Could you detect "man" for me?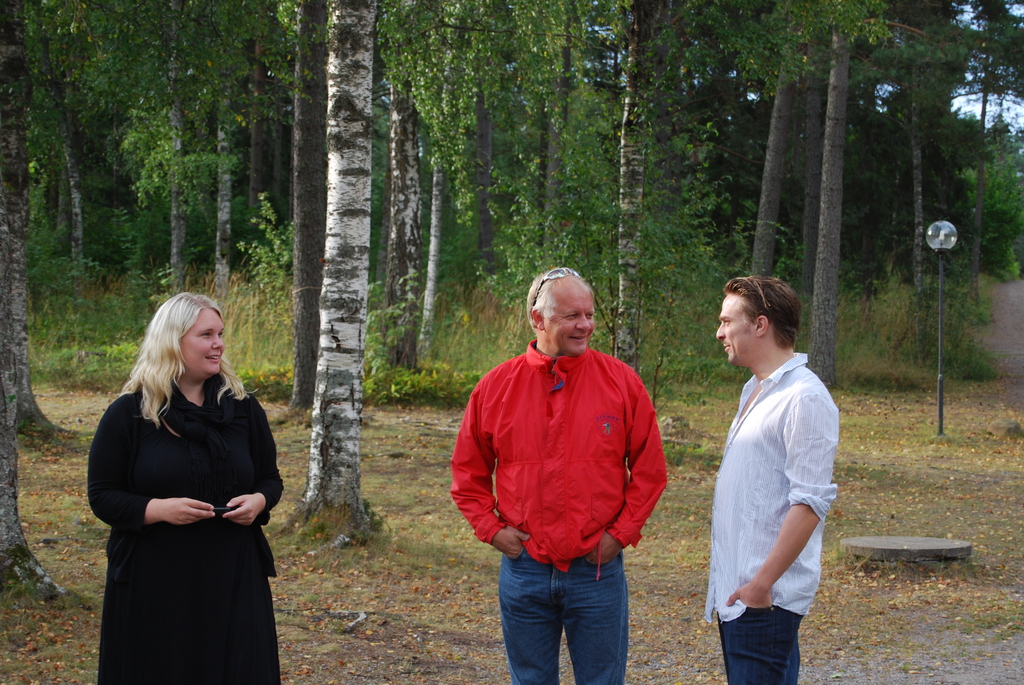
Detection result: bbox=[452, 269, 669, 684].
